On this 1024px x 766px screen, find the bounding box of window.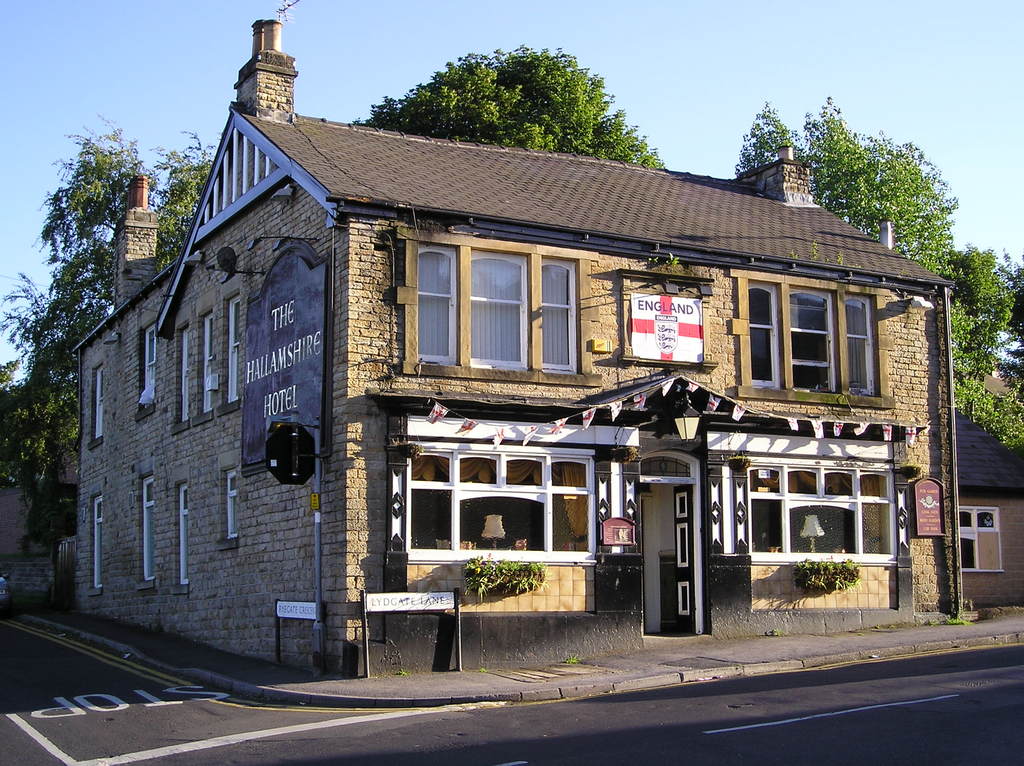
Bounding box: [x1=844, y1=294, x2=877, y2=396].
